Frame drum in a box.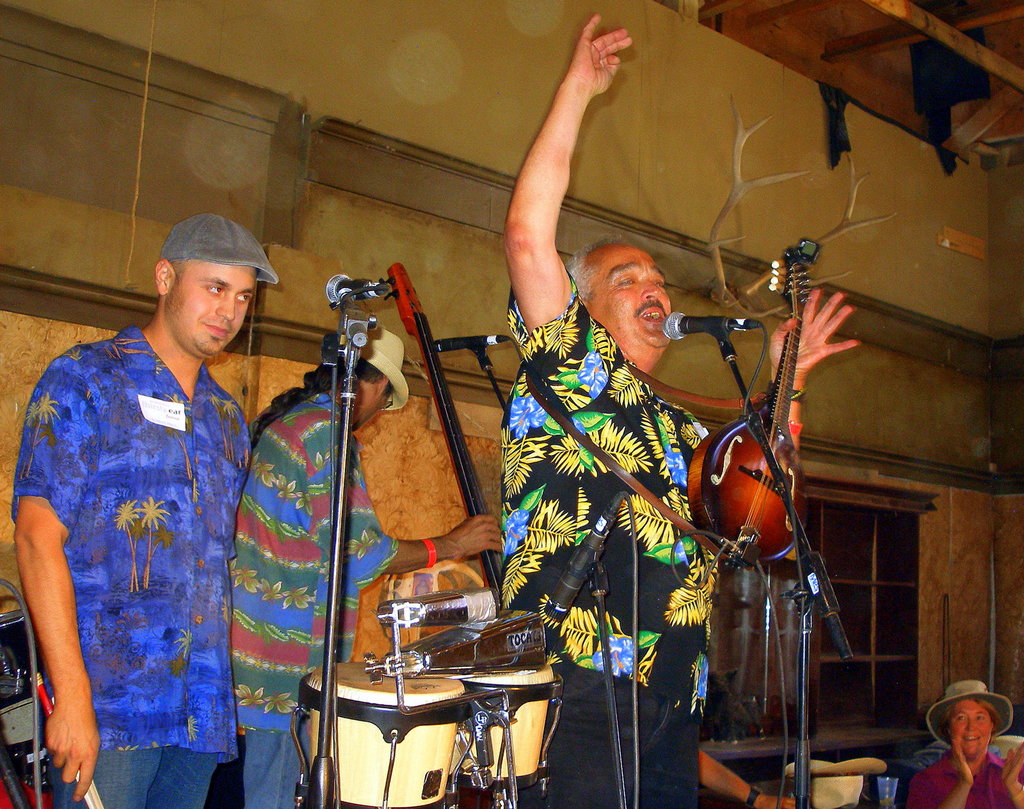
296,659,465,807.
